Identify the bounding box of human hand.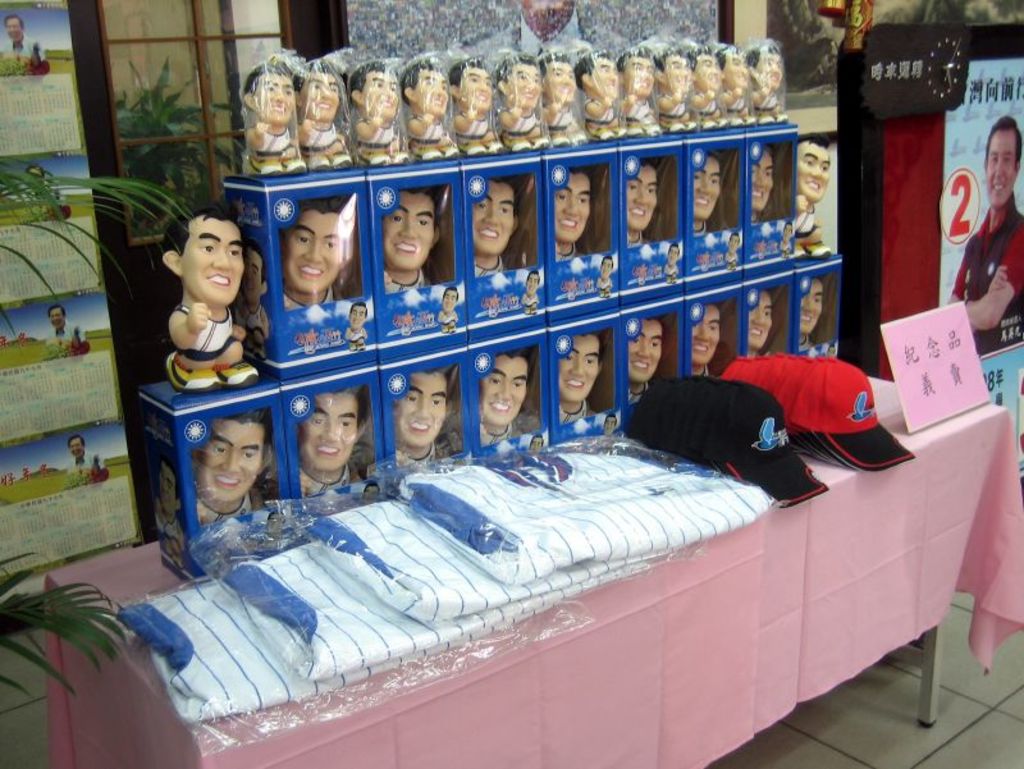
<box>183,301,210,329</box>.
